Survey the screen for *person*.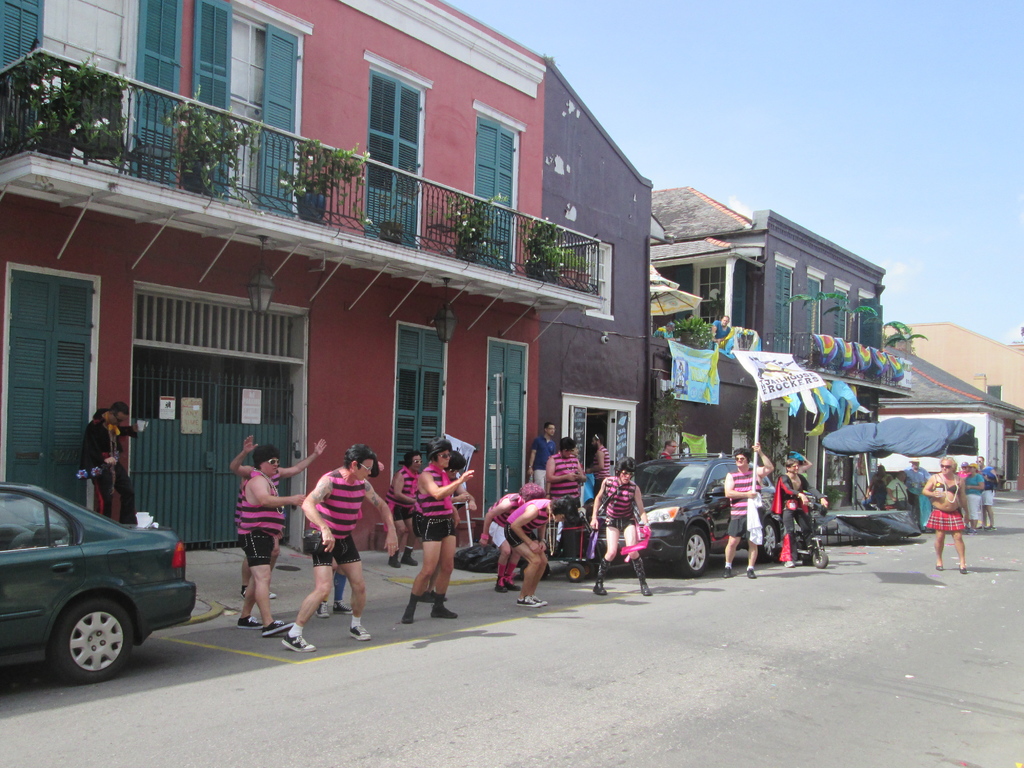
Survey found: 777 445 817 565.
